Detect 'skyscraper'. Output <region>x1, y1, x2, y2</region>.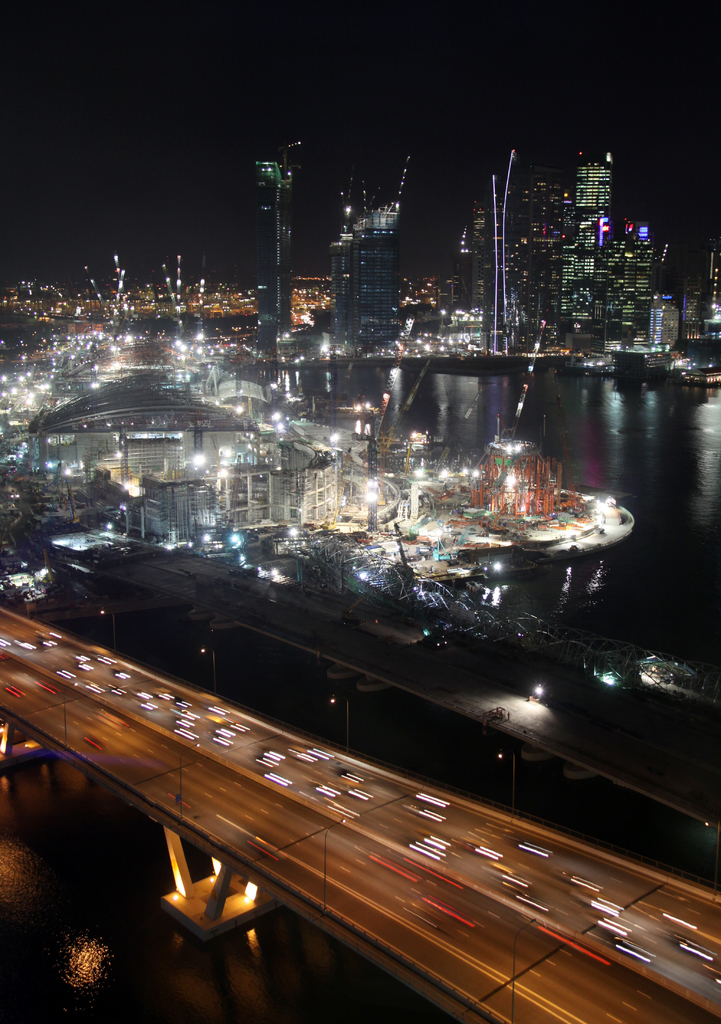
<region>321, 180, 410, 356</region>.
